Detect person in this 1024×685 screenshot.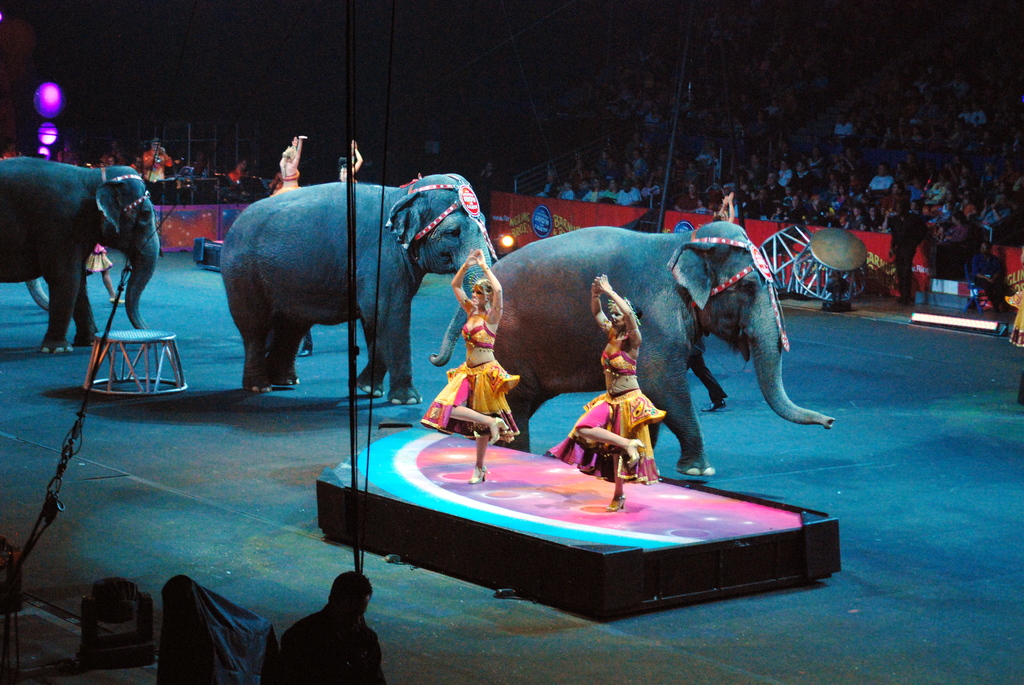
Detection: BBox(881, 200, 924, 305).
